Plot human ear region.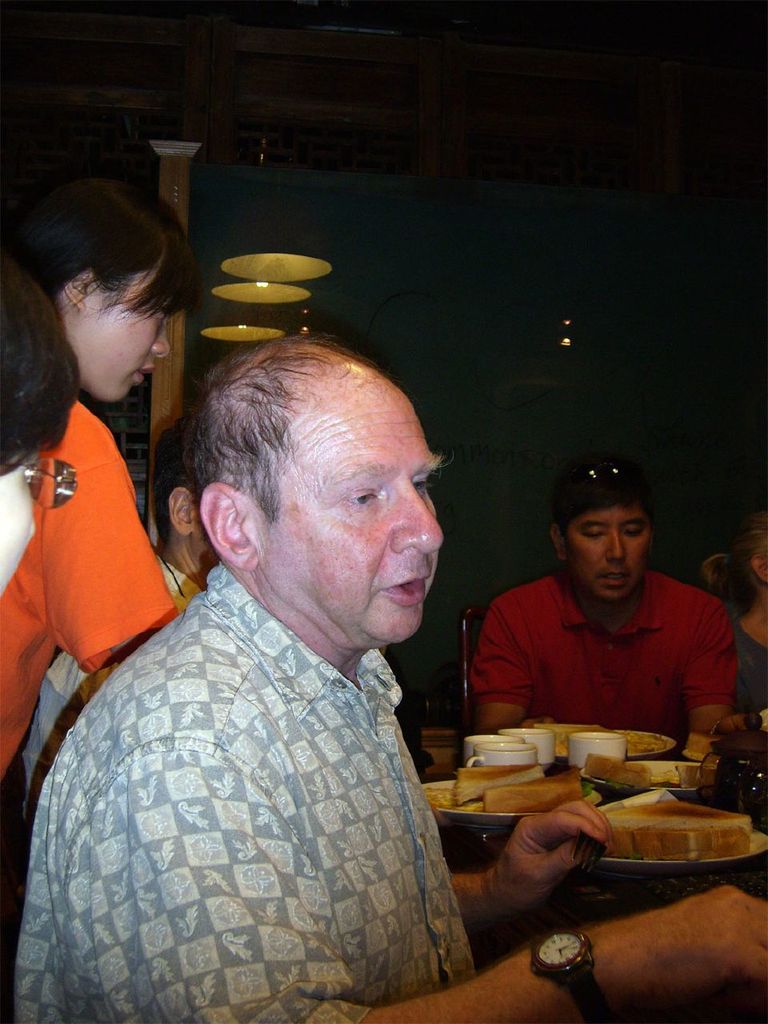
Plotted at pyautogui.locateOnScreen(752, 558, 767, 586).
